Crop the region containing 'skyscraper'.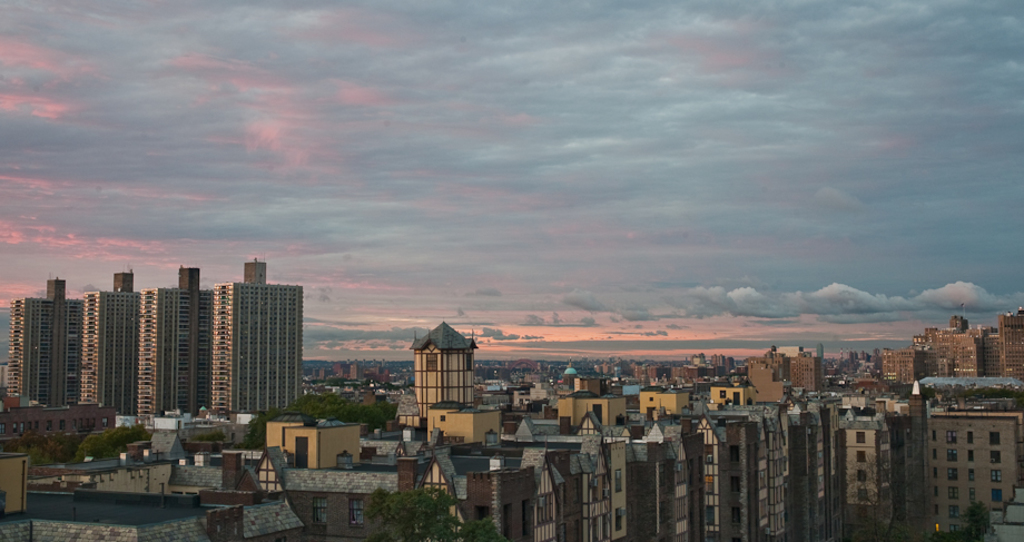
Crop region: {"left": 139, "top": 262, "right": 217, "bottom": 416}.
